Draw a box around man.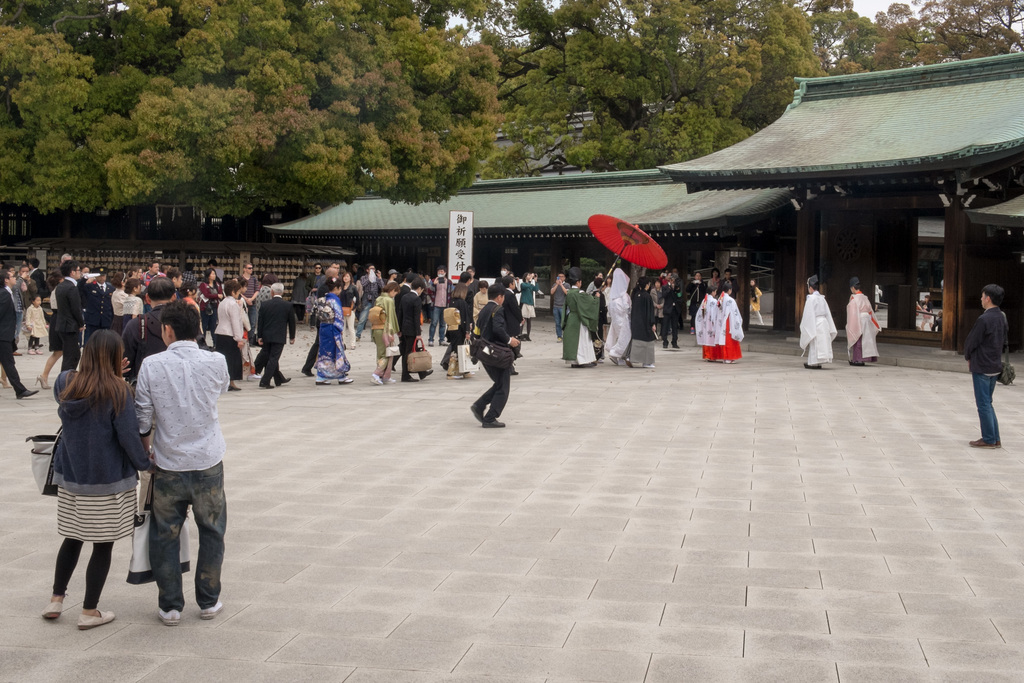
x1=963, y1=282, x2=1007, y2=448.
